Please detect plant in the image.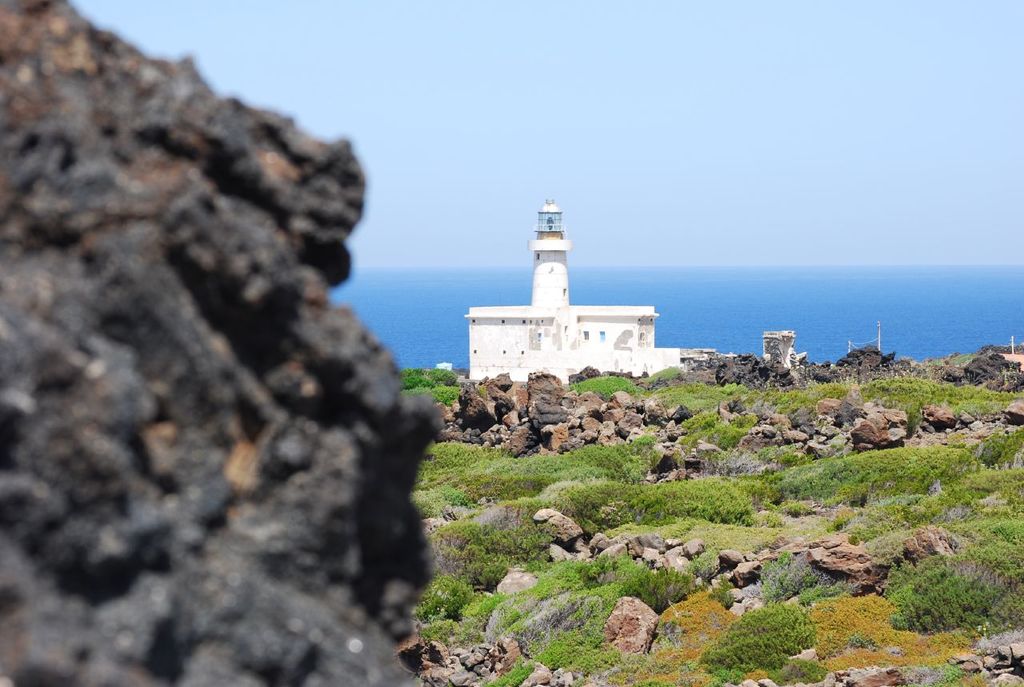
detection(907, 461, 1023, 522).
